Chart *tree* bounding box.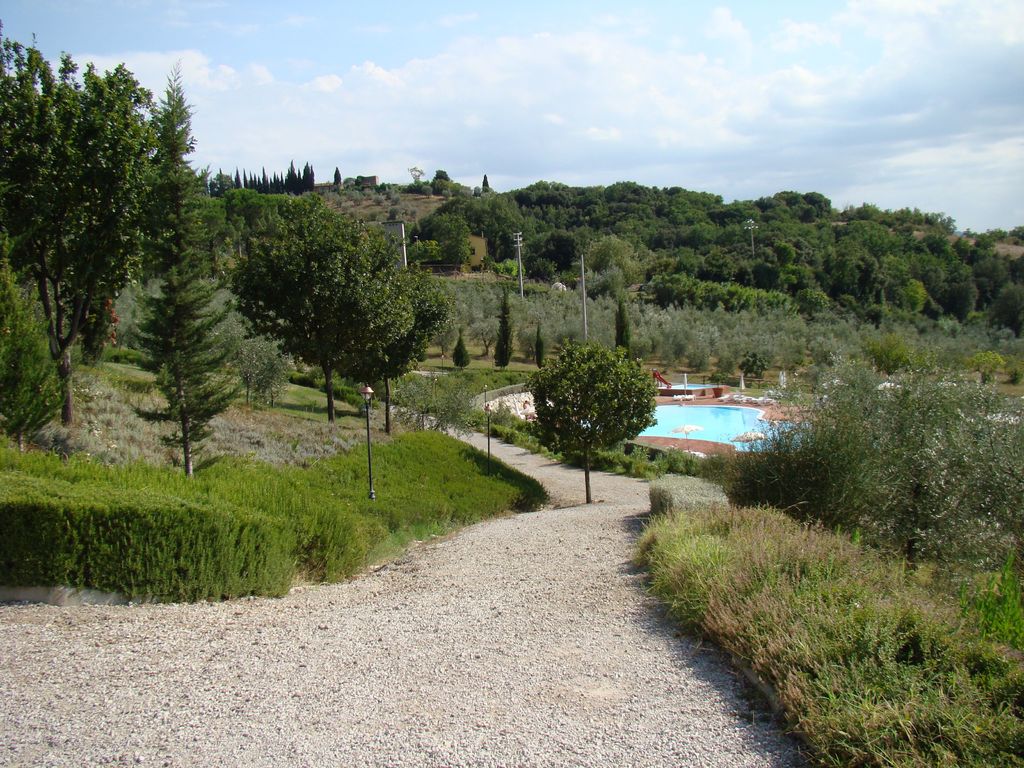
Charted: <bbox>438, 172, 451, 179</bbox>.
